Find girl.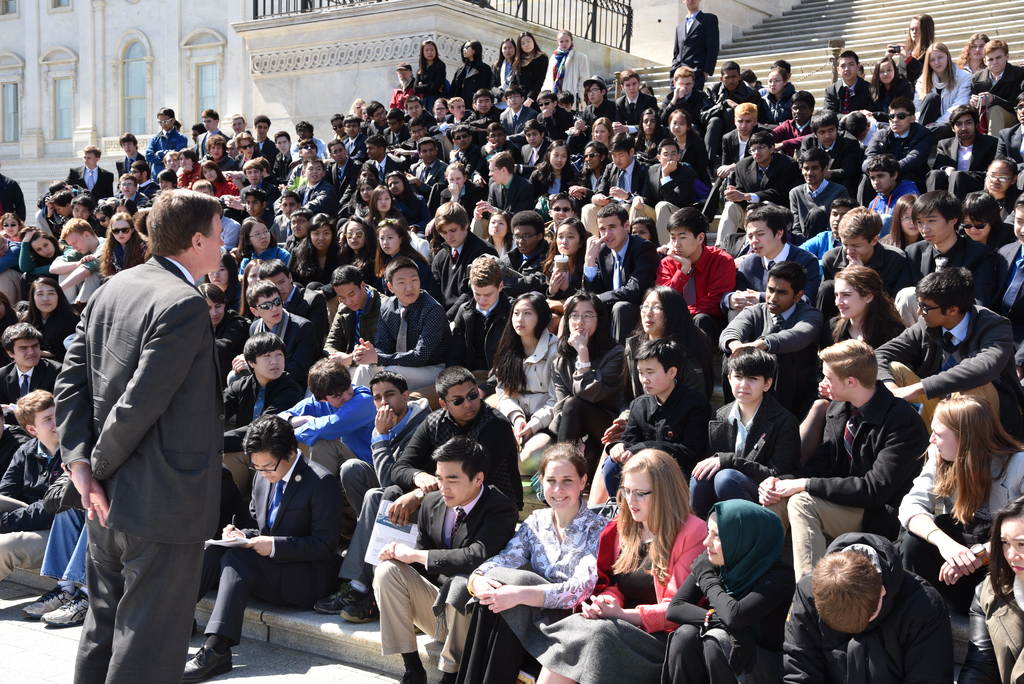
select_region(868, 58, 915, 120).
